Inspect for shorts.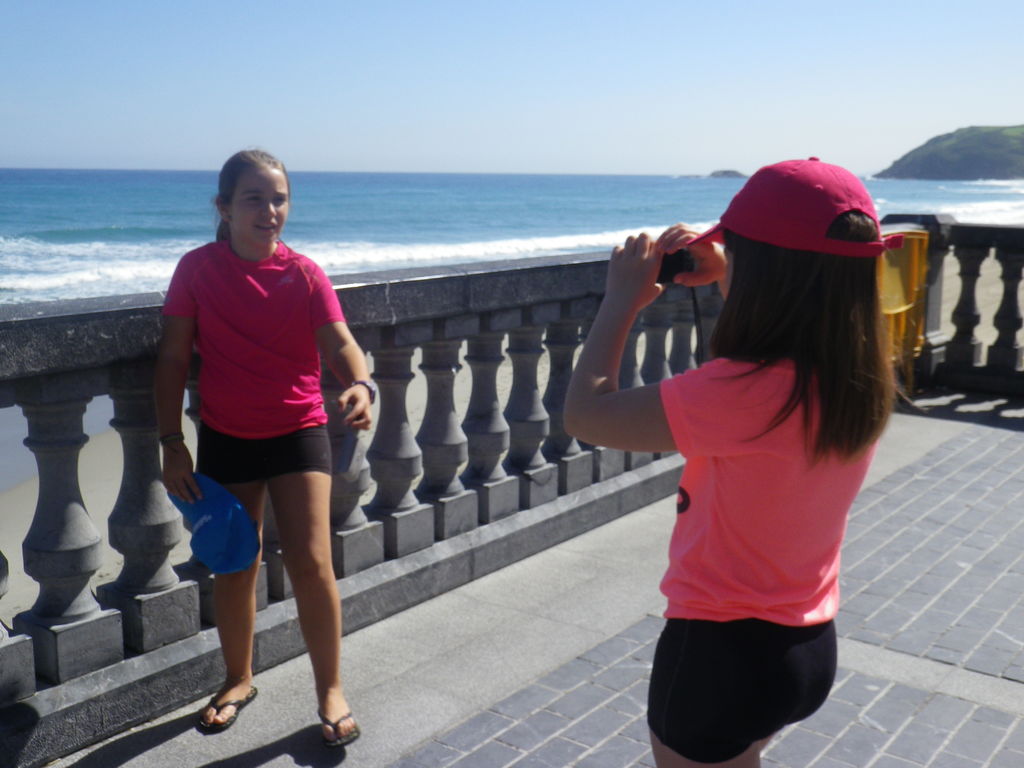
Inspection: l=191, t=420, r=333, b=484.
